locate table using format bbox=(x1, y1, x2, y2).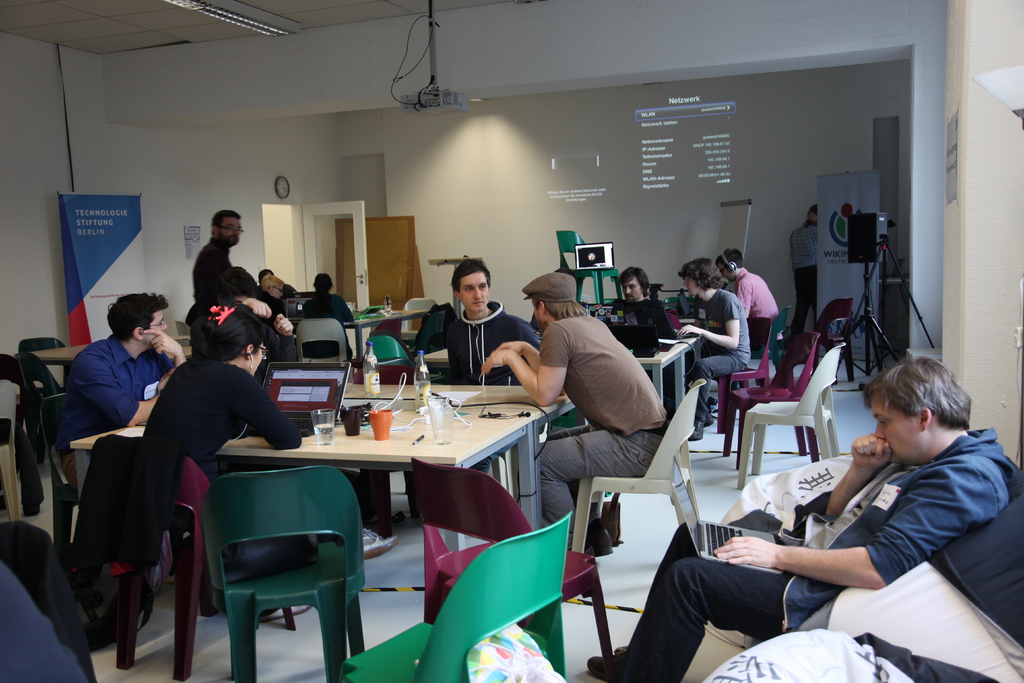
bbox=(414, 335, 701, 416).
